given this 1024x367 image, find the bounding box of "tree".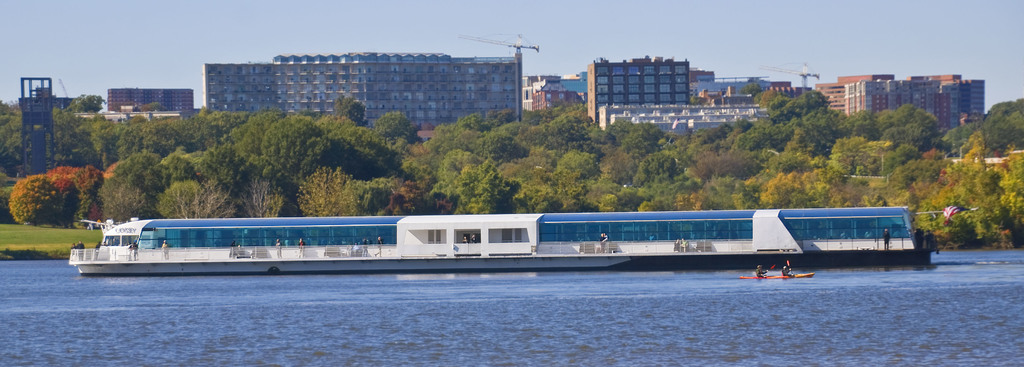
rect(551, 153, 606, 179).
